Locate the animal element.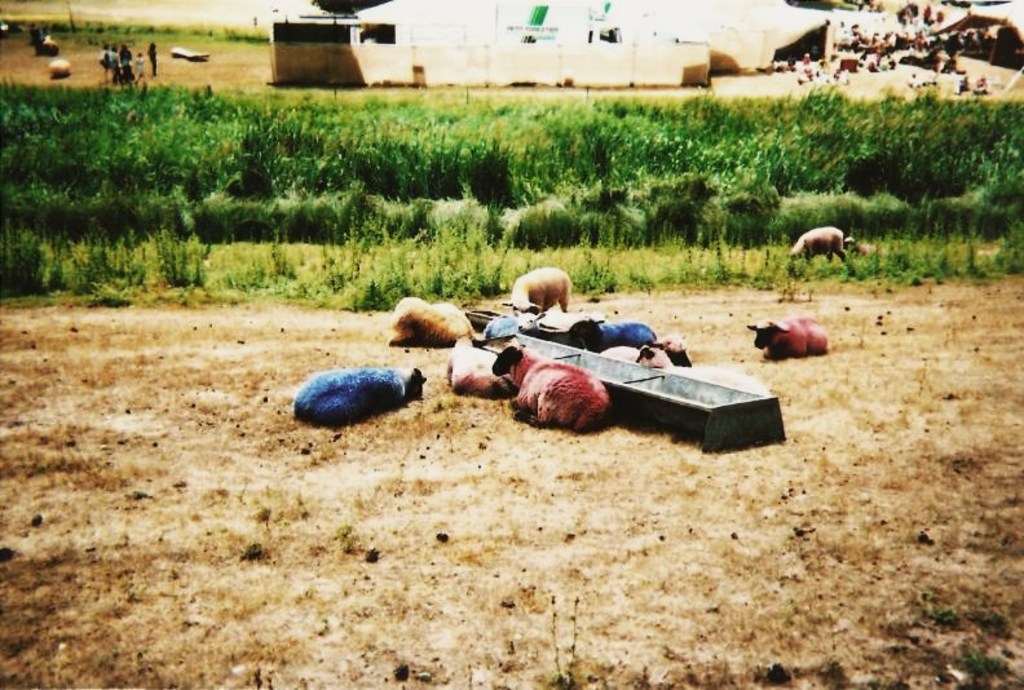
Element bbox: (742,313,829,361).
